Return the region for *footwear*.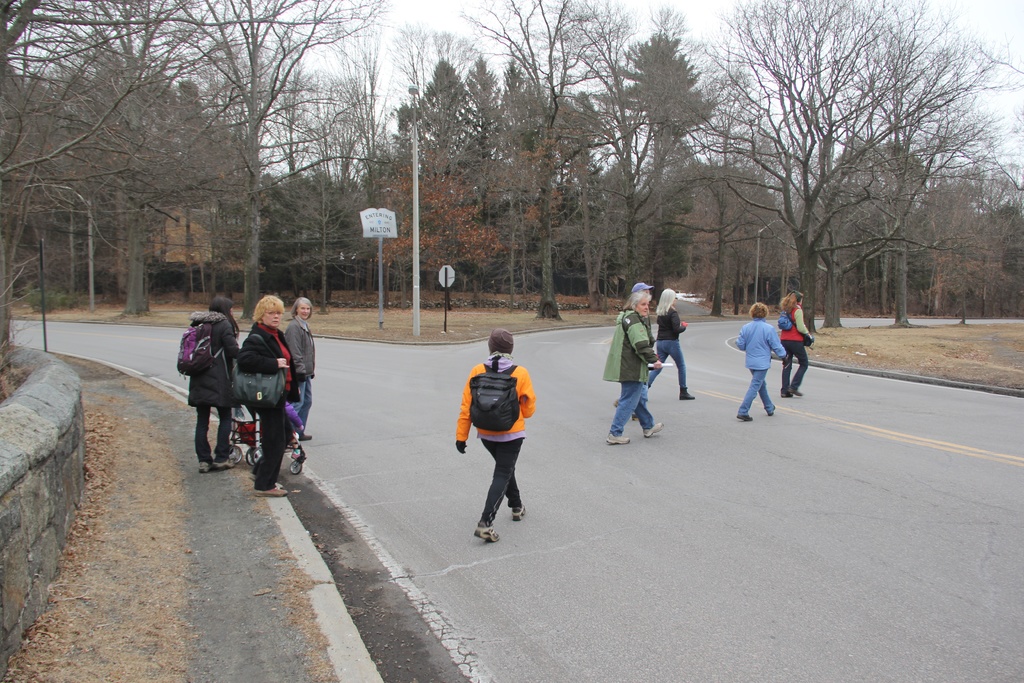
(606, 432, 632, 445).
